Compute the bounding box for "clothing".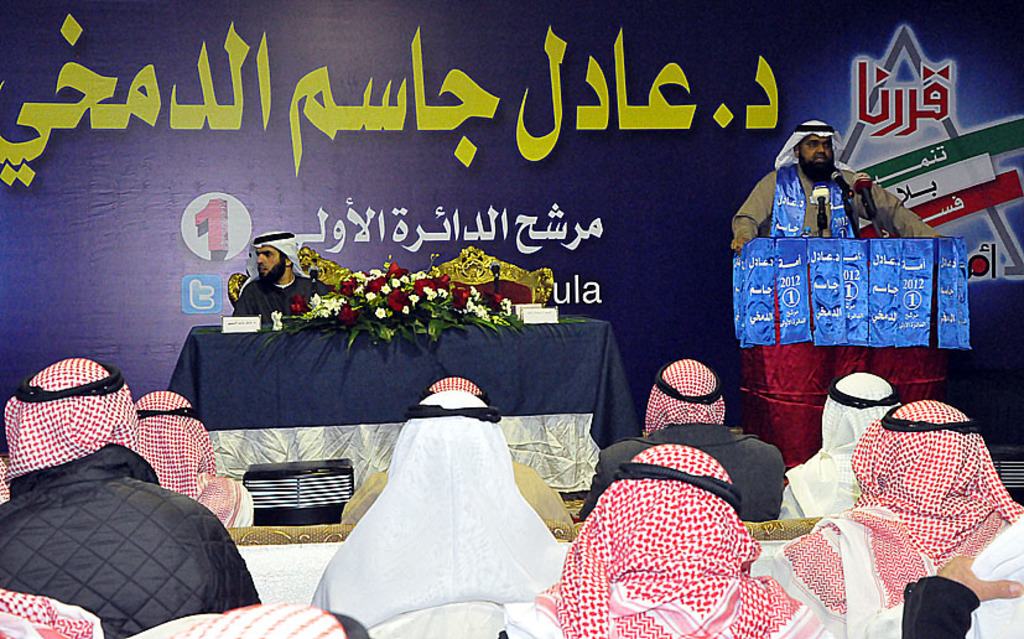
[534, 456, 847, 638].
